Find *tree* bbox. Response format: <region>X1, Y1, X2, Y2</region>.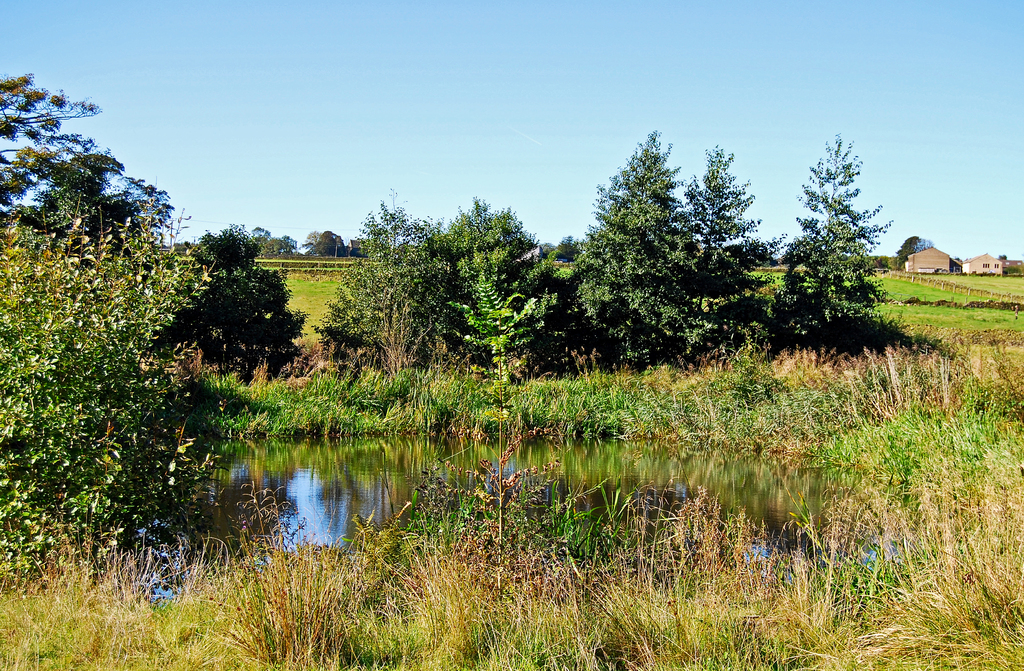
<region>11, 90, 266, 603</region>.
